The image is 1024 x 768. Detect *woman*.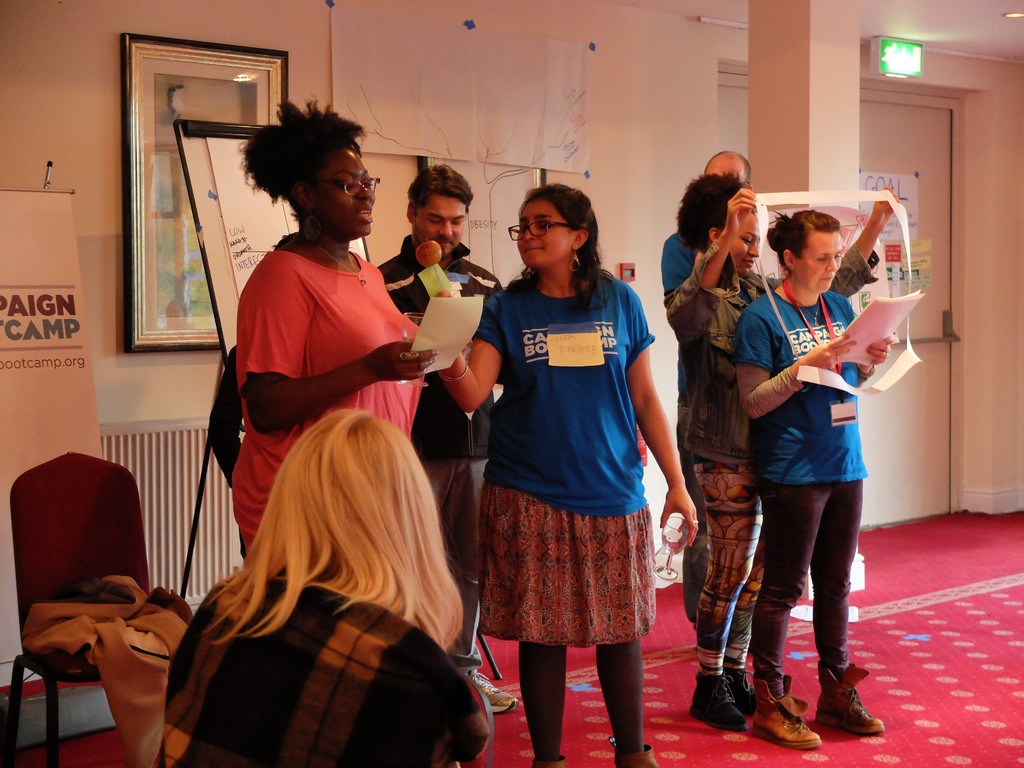
Detection: (225,98,442,566).
